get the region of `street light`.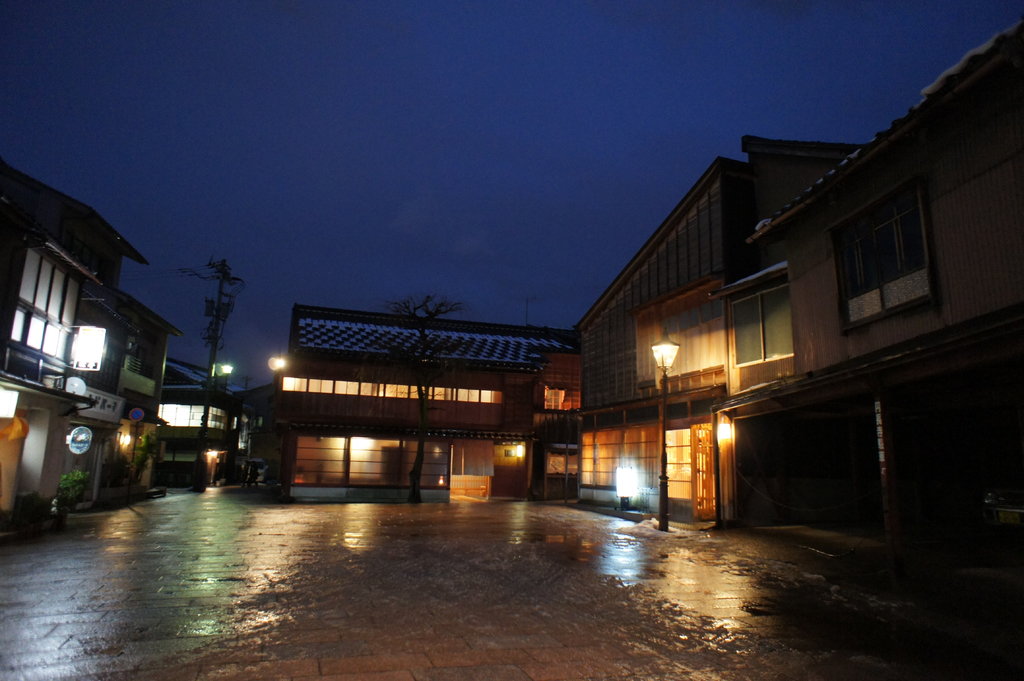
650, 335, 682, 530.
